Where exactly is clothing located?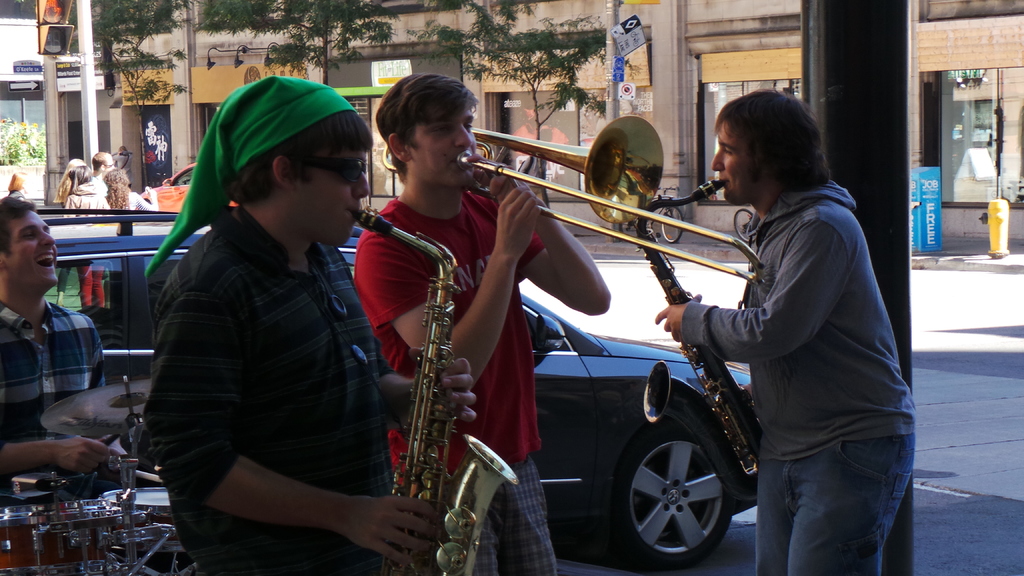
Its bounding box is 0, 298, 105, 506.
